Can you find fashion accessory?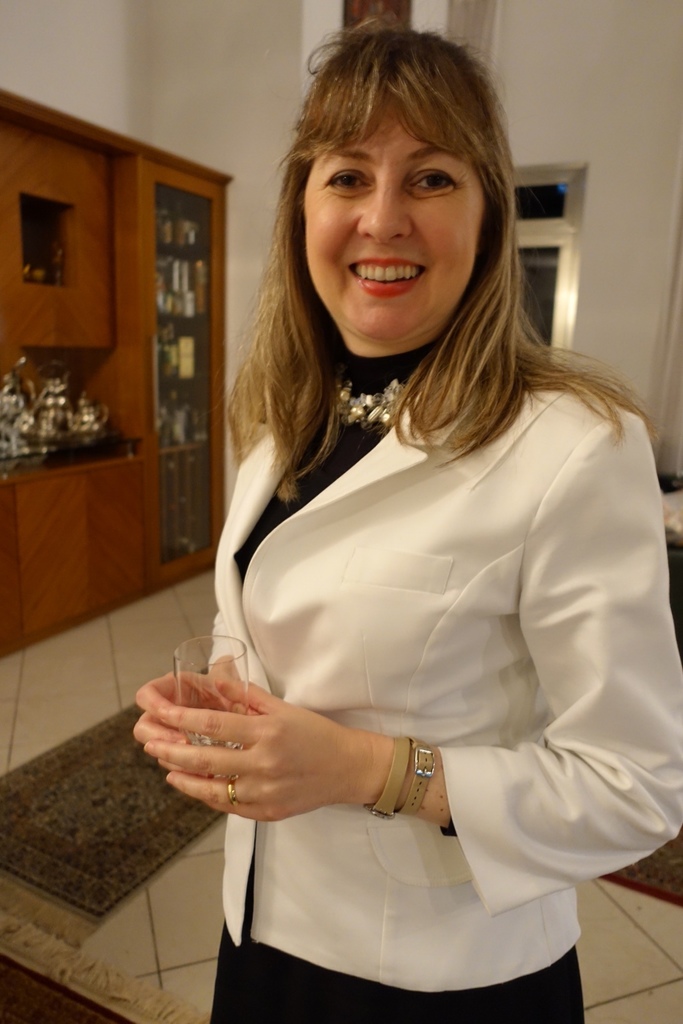
Yes, bounding box: bbox=(361, 734, 413, 822).
